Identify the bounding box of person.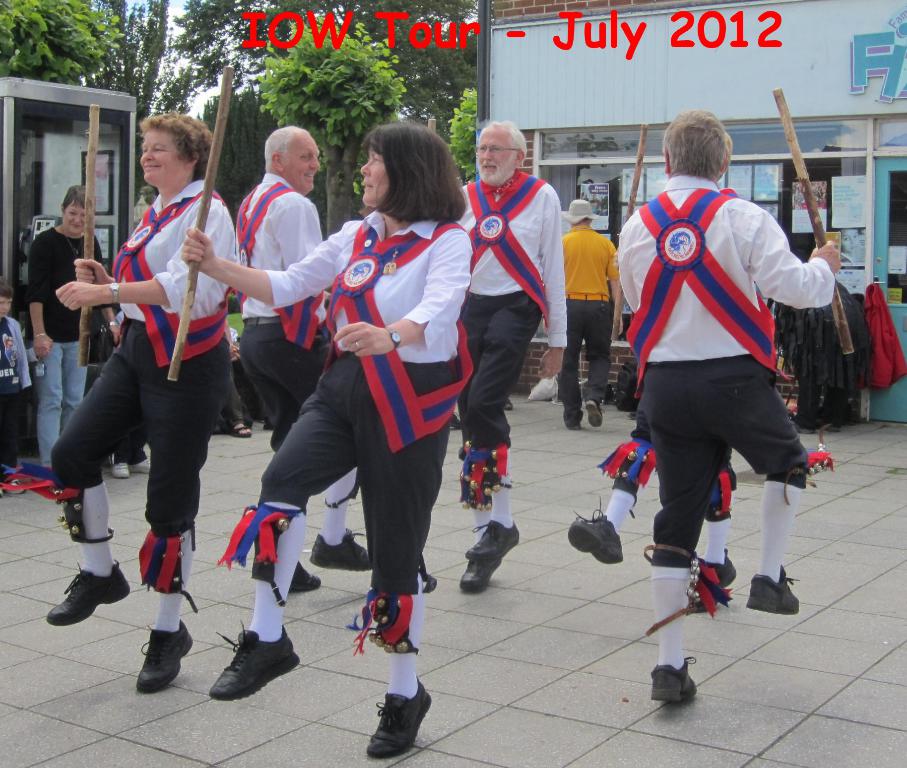
[x1=36, y1=104, x2=241, y2=700].
